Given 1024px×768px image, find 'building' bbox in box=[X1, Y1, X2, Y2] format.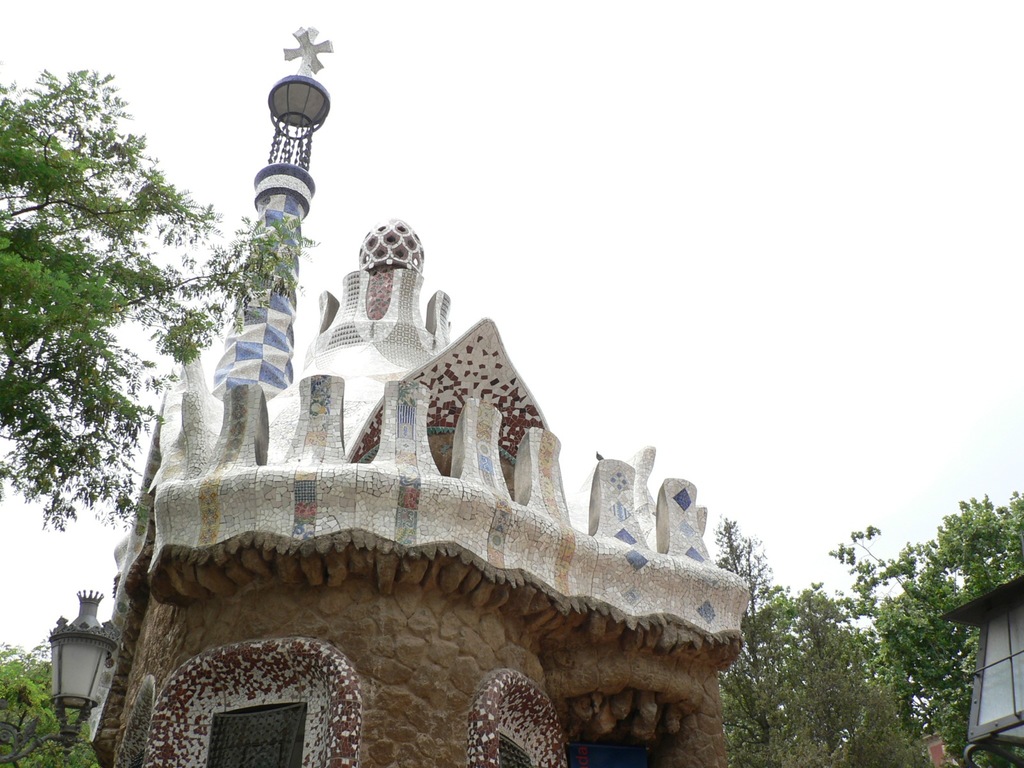
box=[90, 14, 755, 765].
